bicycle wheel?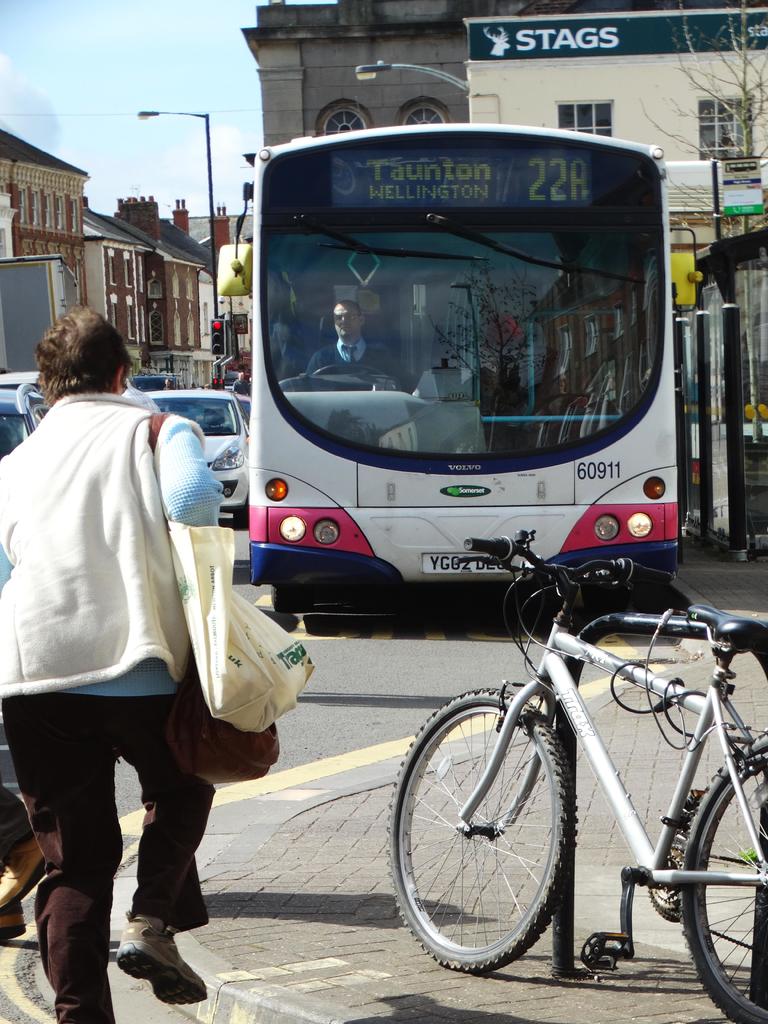
<region>687, 722, 767, 1023</region>
